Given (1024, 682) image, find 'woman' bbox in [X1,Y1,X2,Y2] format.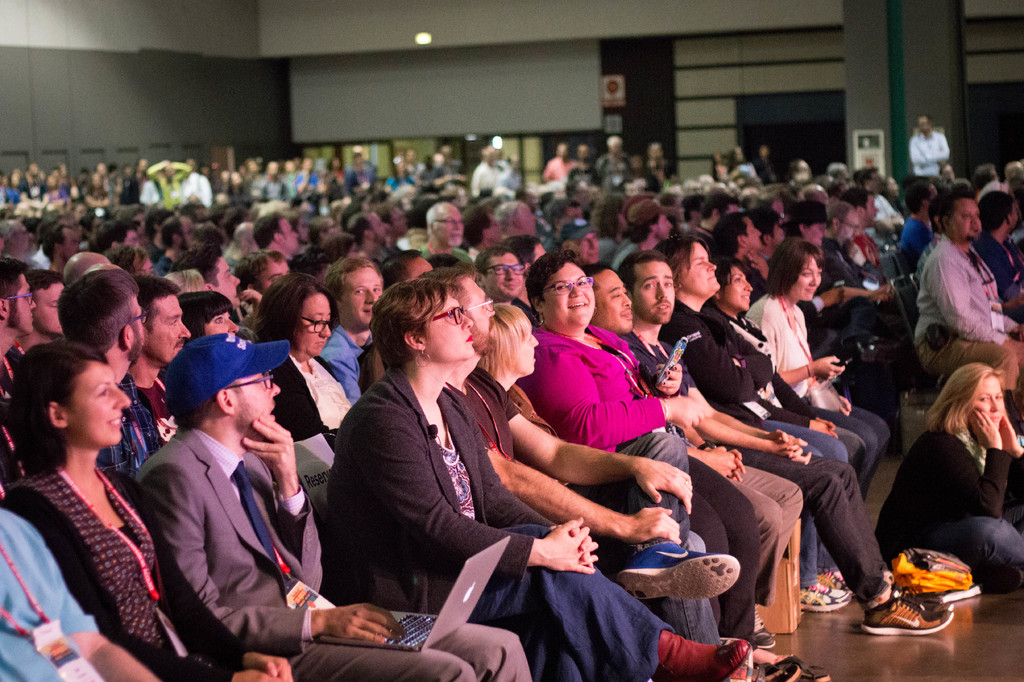
[895,359,1023,598].
